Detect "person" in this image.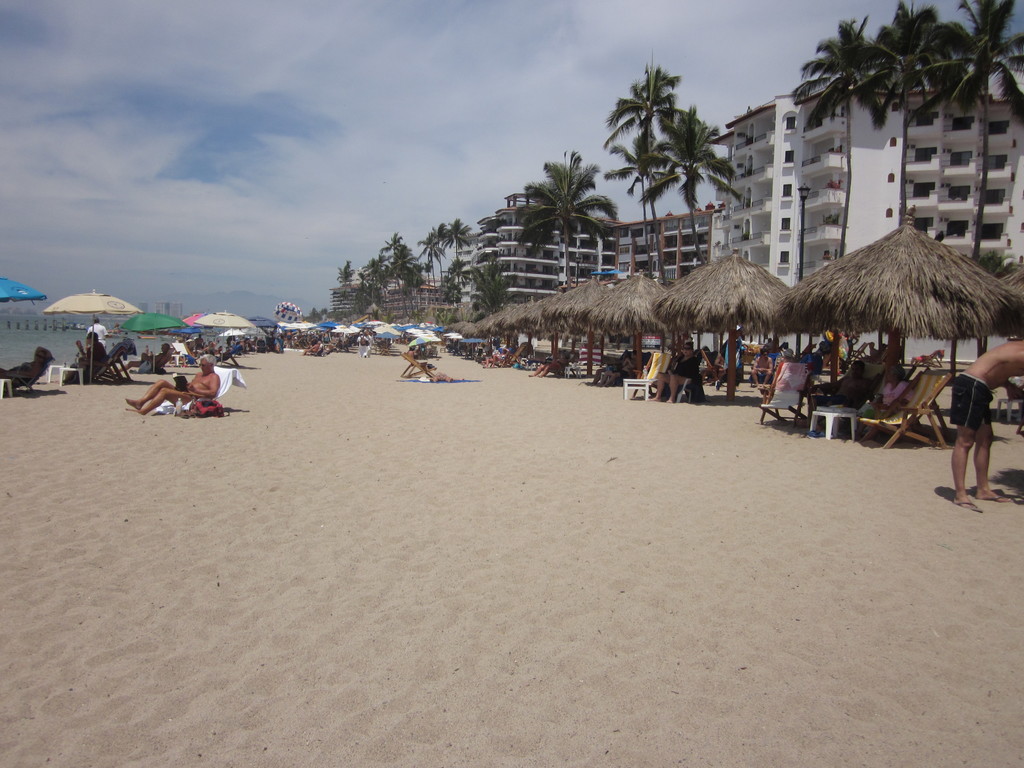
Detection: detection(851, 362, 914, 442).
